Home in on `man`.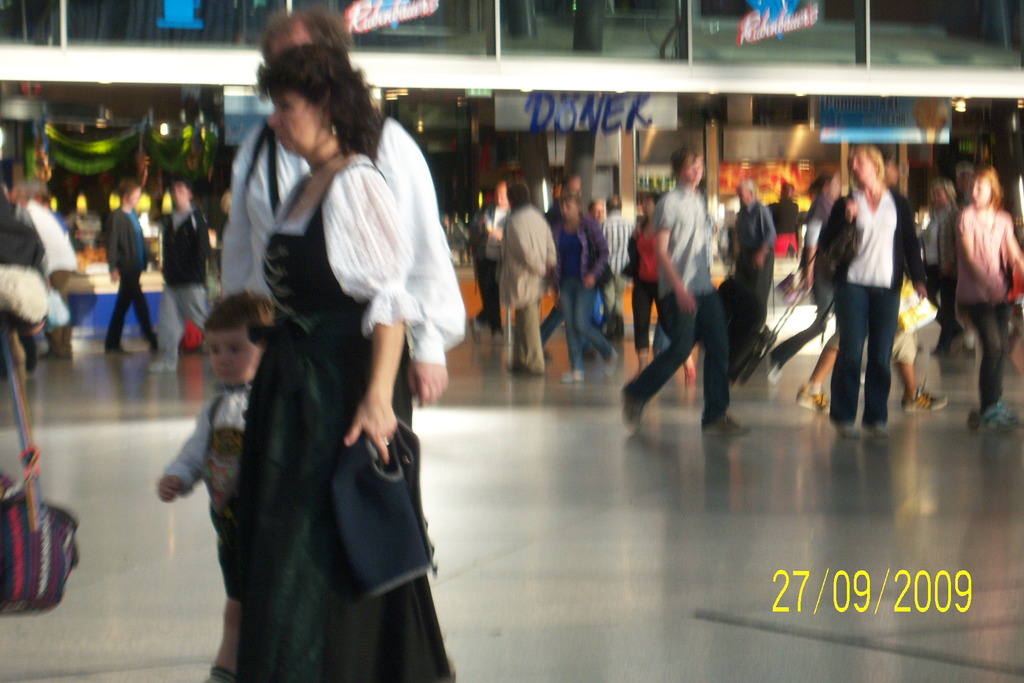
Homed in at region(618, 136, 753, 435).
